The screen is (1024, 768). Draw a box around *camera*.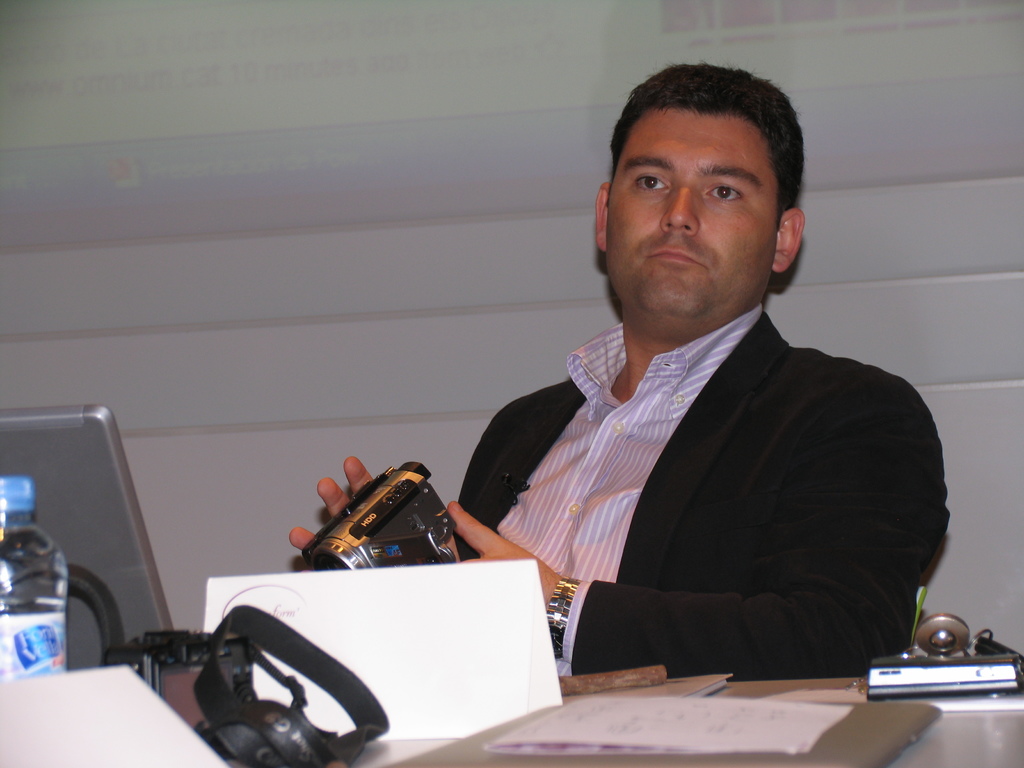
[297,463,479,572].
